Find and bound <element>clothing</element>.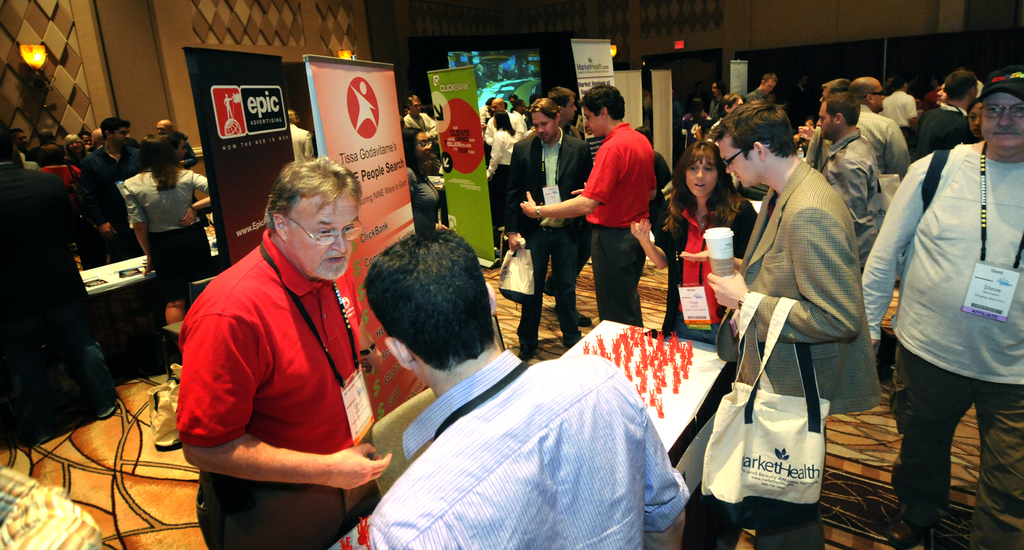
Bound: <box>858,140,1023,515</box>.
